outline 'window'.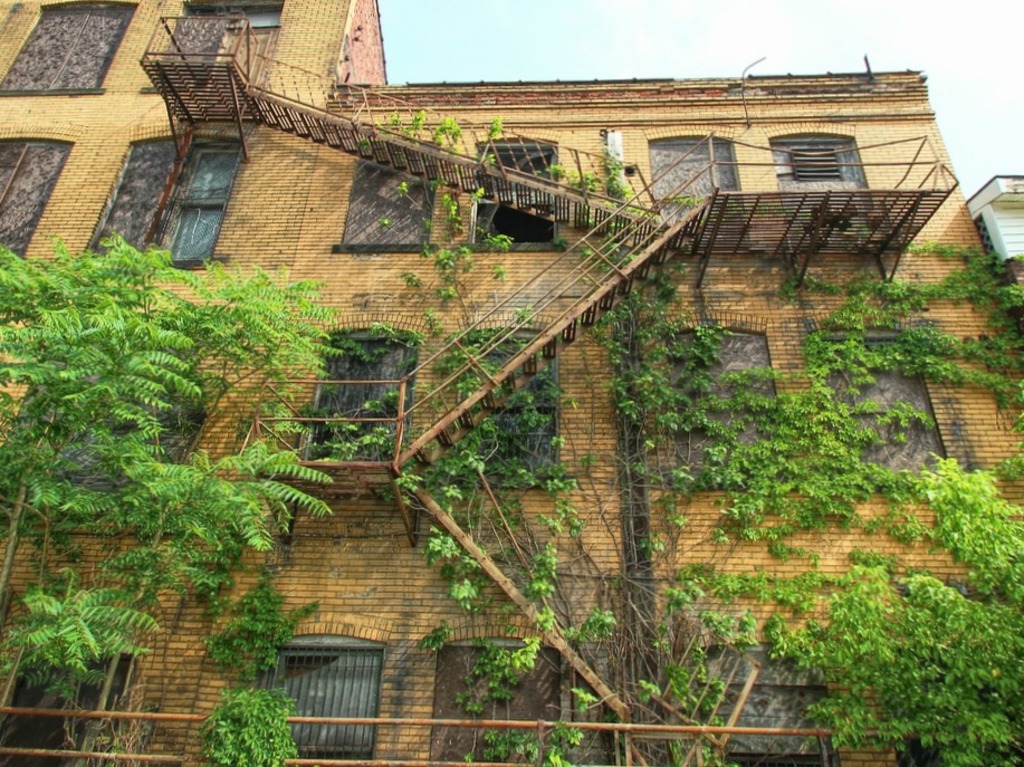
Outline: <region>255, 631, 385, 763</region>.
